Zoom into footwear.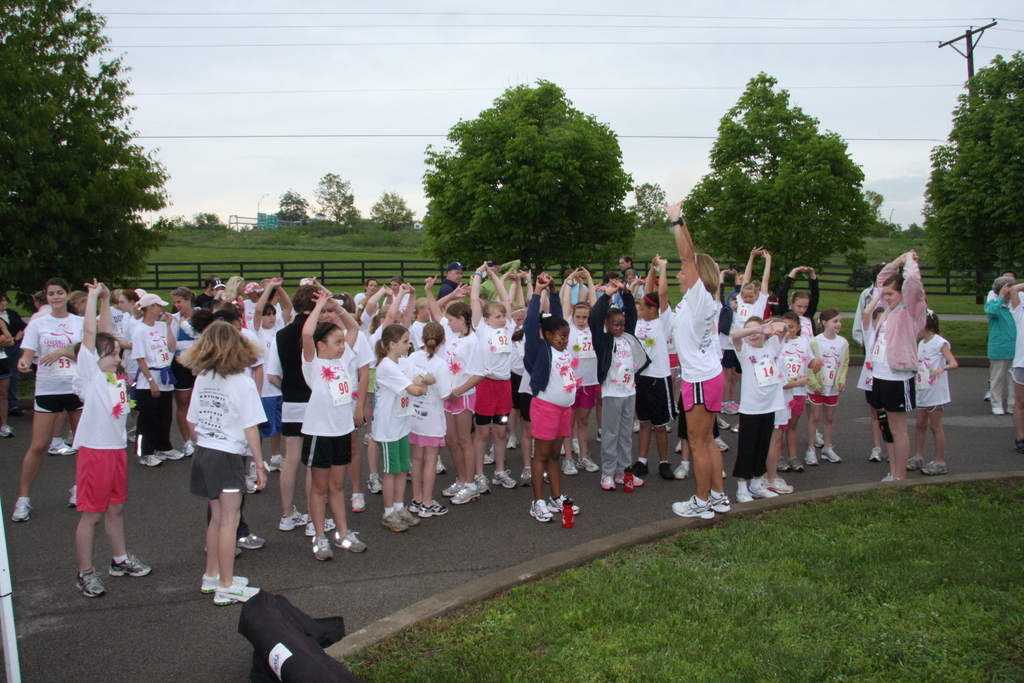
Zoom target: 197, 570, 247, 595.
